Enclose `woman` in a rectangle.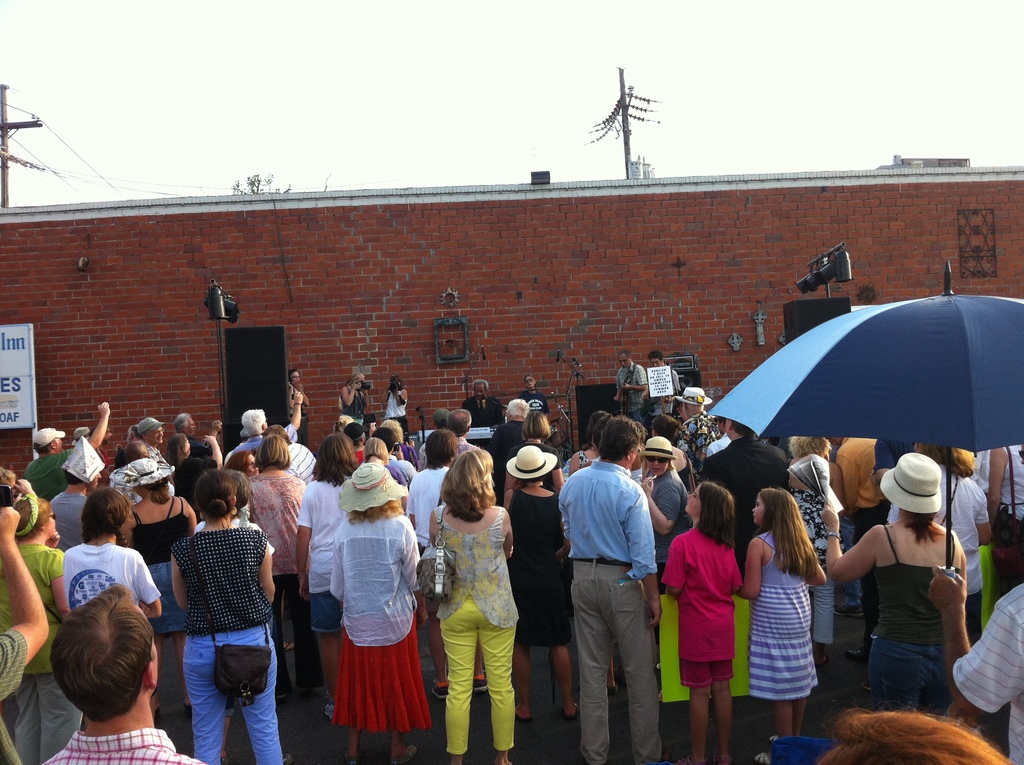
{"x1": 165, "y1": 474, "x2": 280, "y2": 764}.
